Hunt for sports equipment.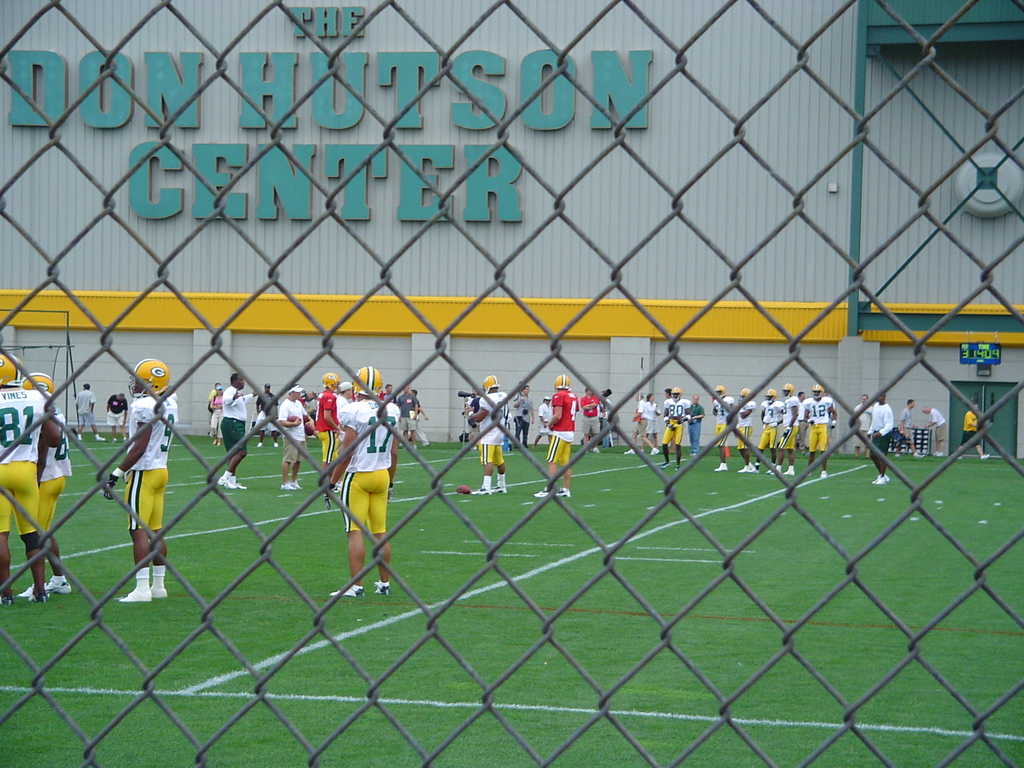
Hunted down at 782/381/795/397.
